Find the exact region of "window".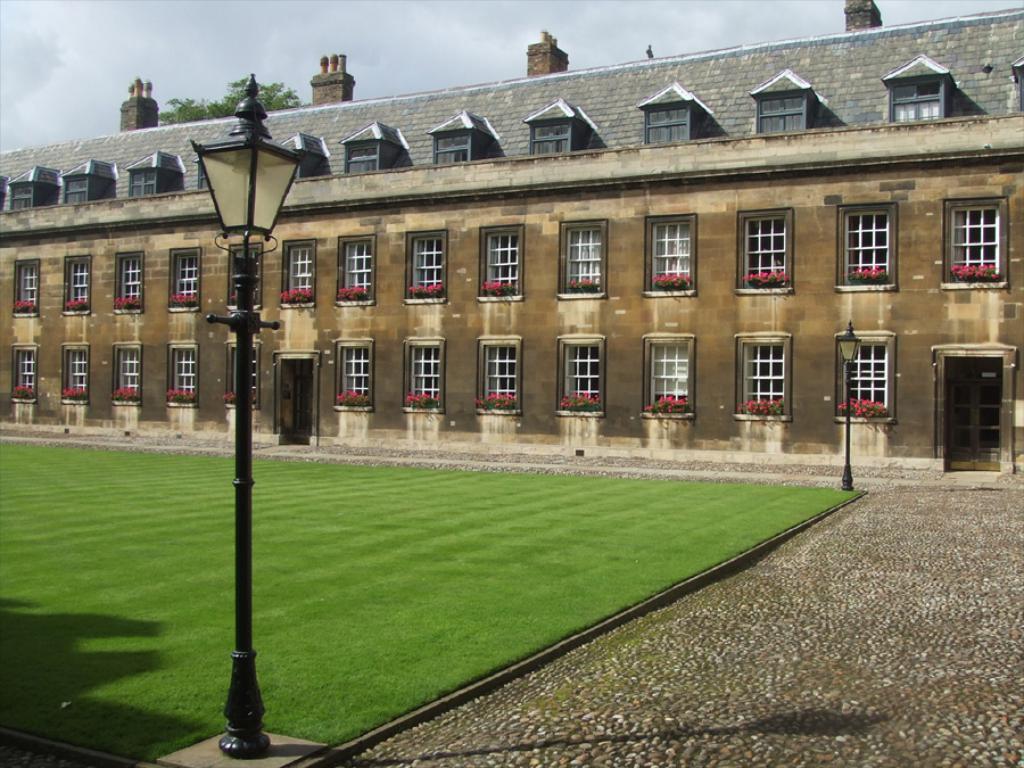
Exact region: 61:258:90:314.
